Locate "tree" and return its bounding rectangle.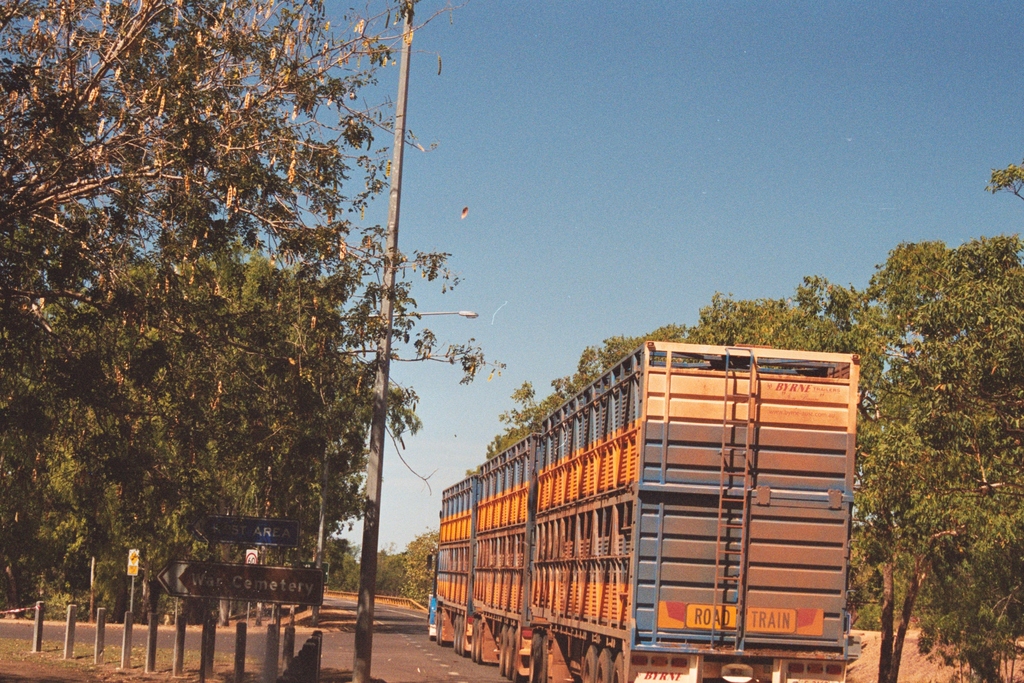
x1=628 y1=277 x2=876 y2=364.
